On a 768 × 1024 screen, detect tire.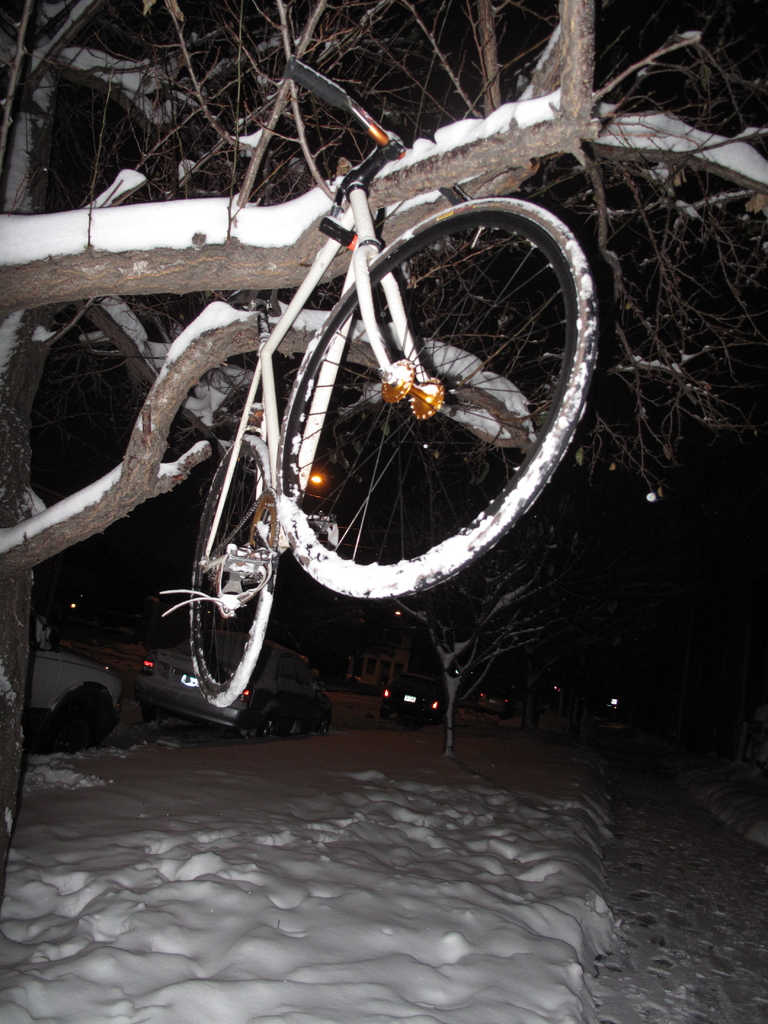
<bbox>264, 195, 607, 607</bbox>.
